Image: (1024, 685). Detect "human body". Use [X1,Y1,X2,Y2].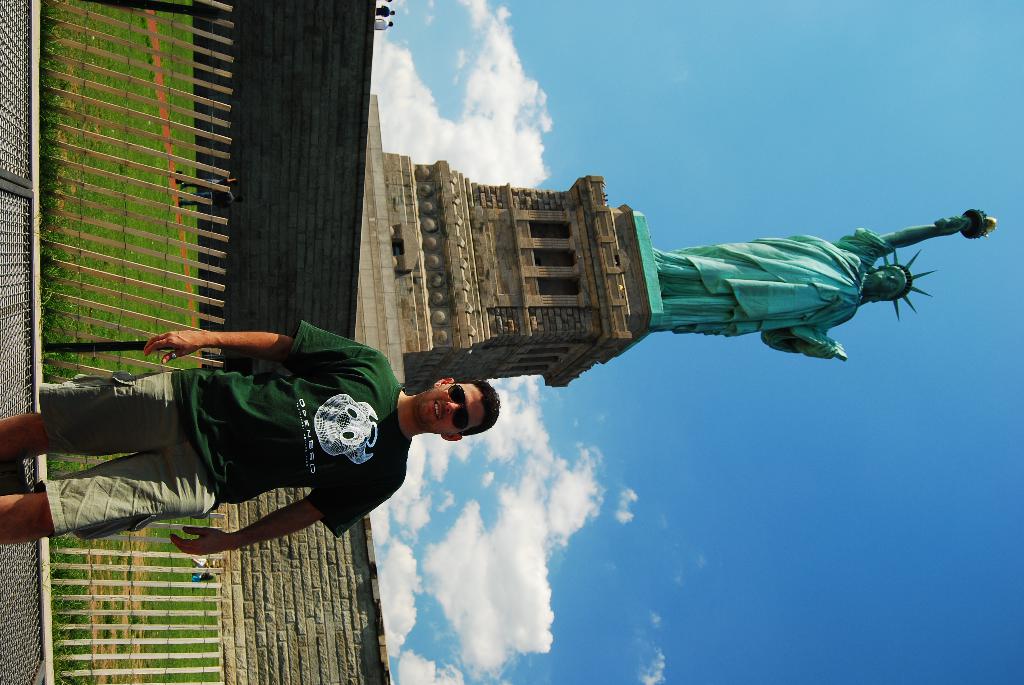
[650,209,988,358].
